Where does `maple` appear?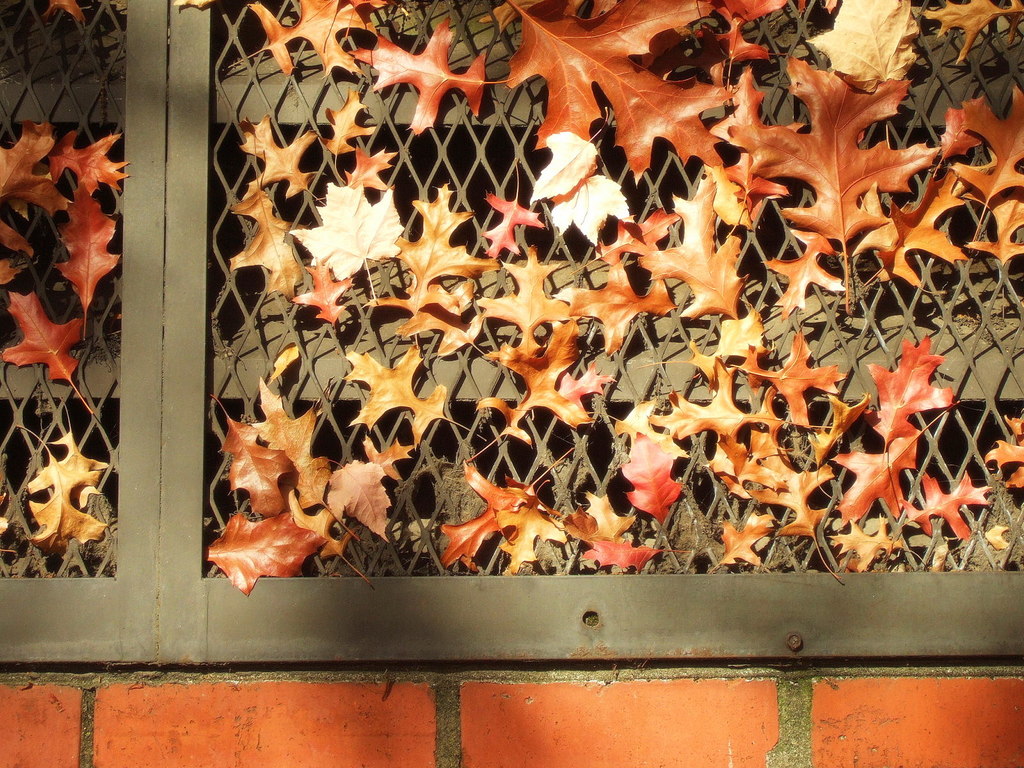
Appears at (x1=236, y1=121, x2=326, y2=204).
